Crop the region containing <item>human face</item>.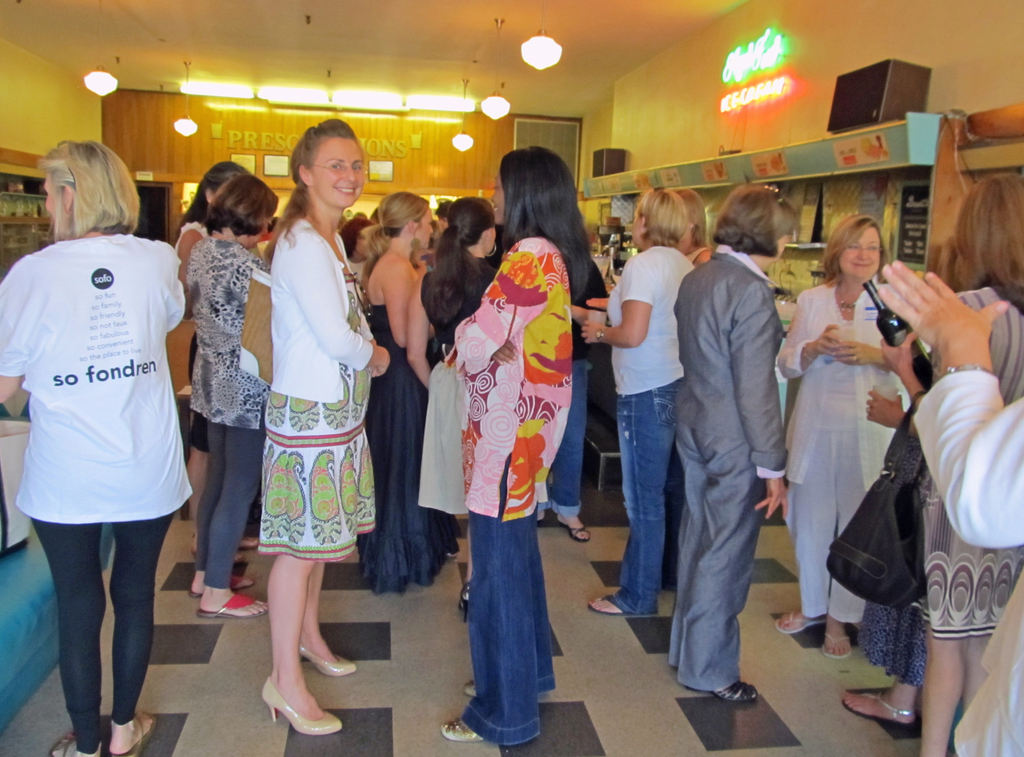
Crop region: box=[491, 168, 506, 225].
